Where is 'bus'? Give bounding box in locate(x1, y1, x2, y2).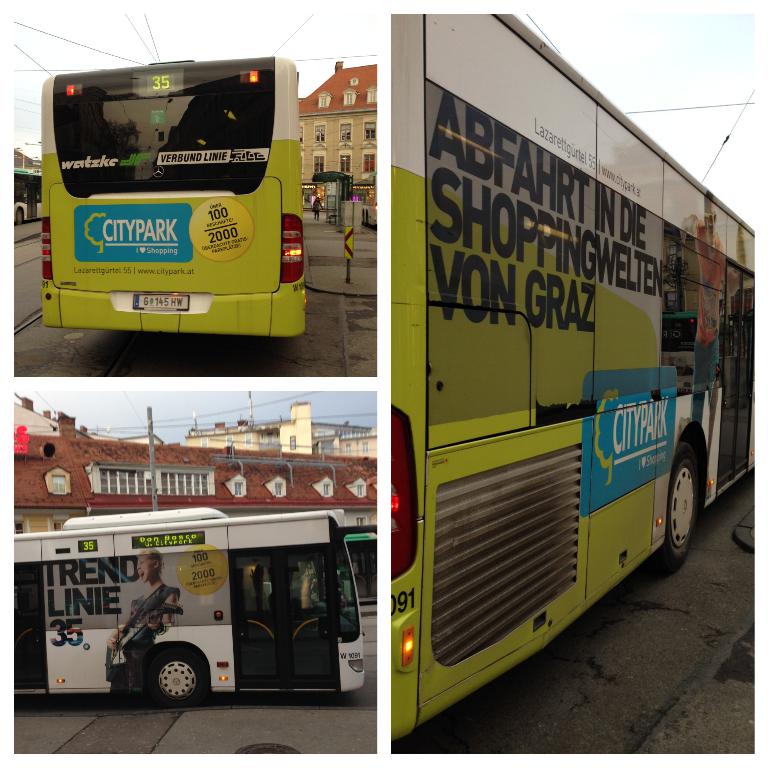
locate(391, 7, 754, 740).
